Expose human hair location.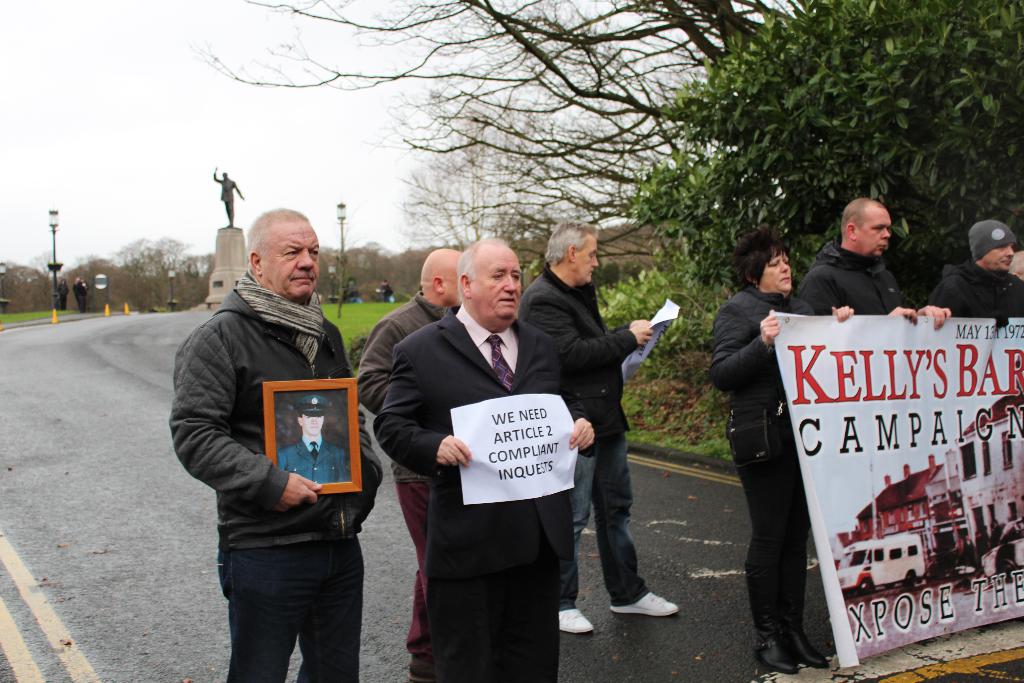
Exposed at x1=540 y1=215 x2=598 y2=267.
